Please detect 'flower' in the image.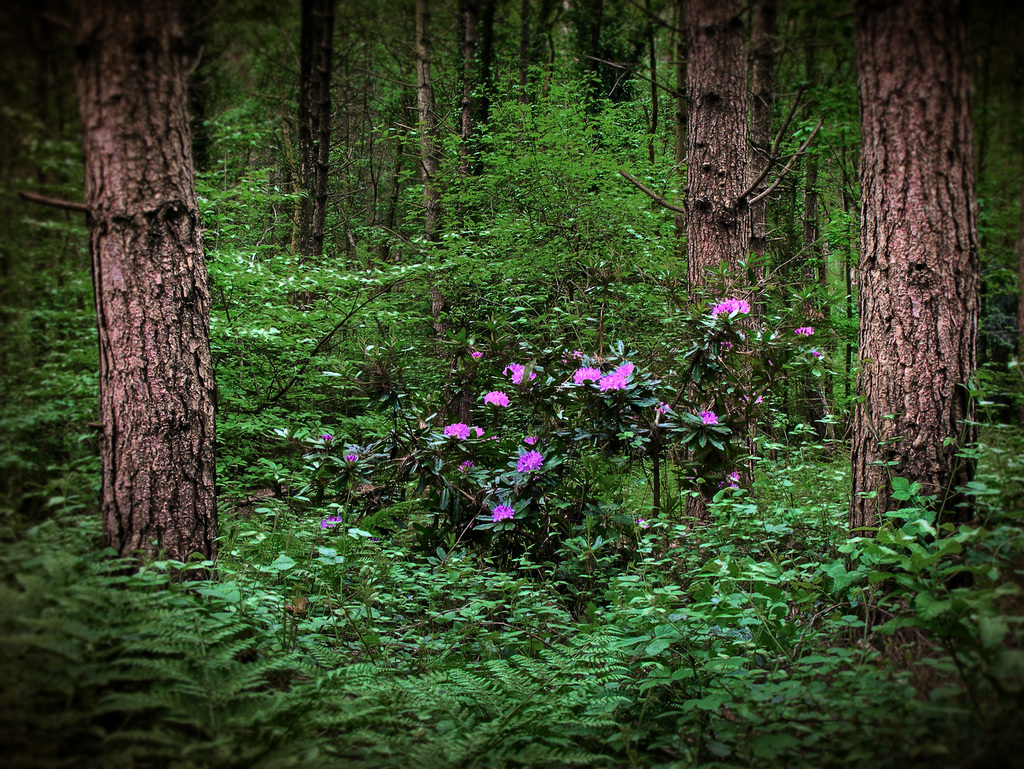
701 409 718 426.
